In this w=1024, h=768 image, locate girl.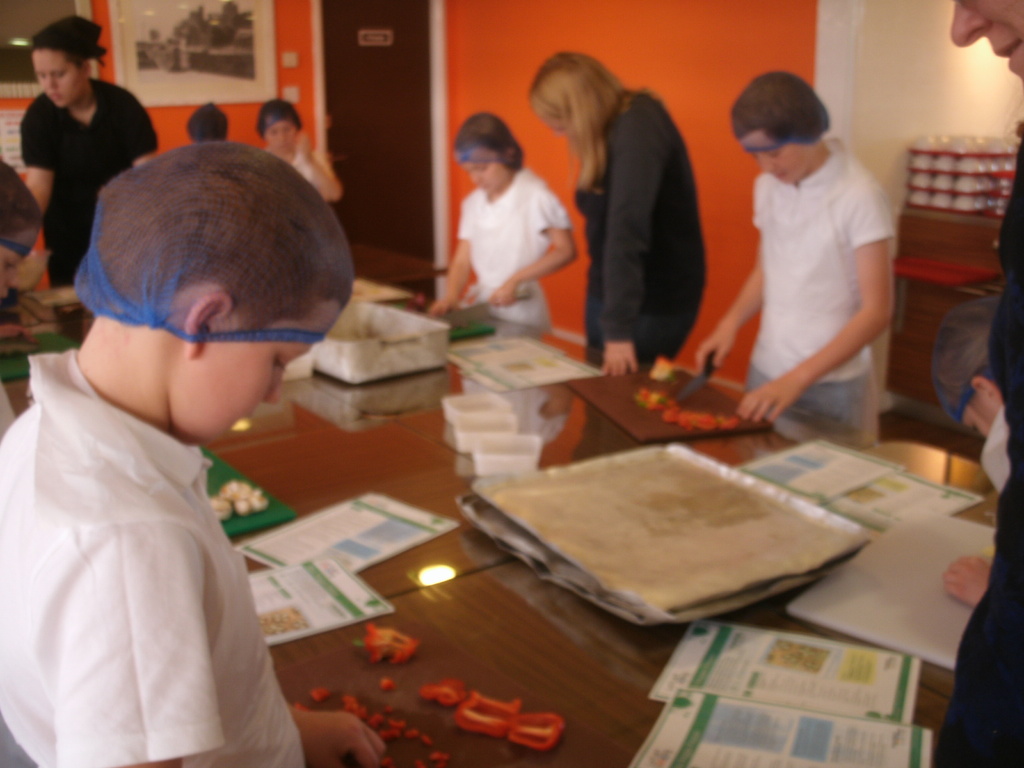
Bounding box: 251:97:345:204.
